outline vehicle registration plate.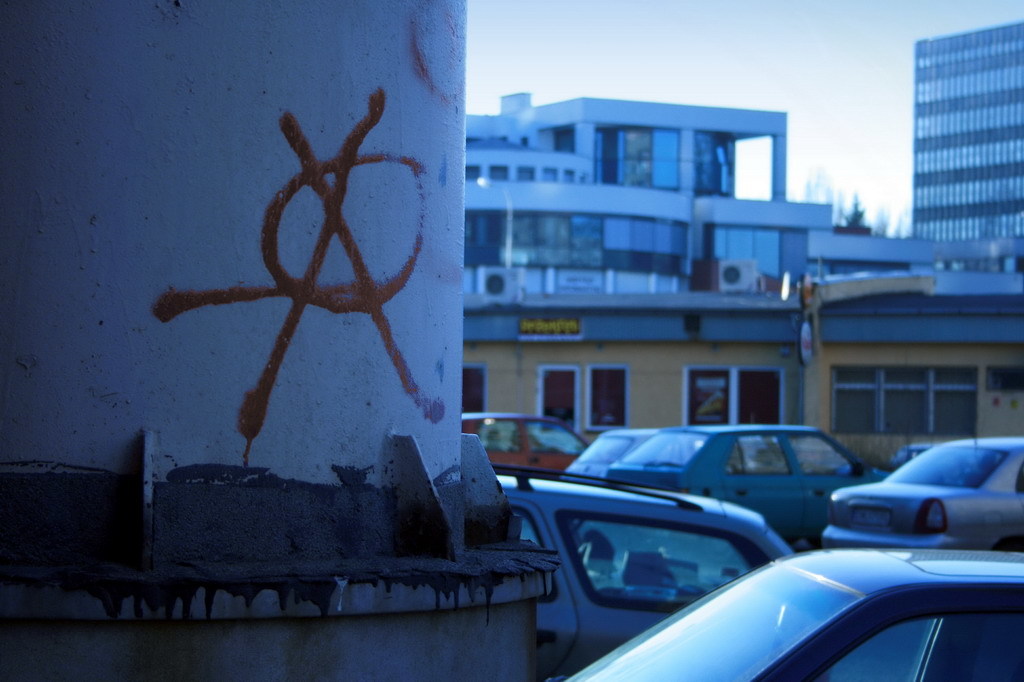
Outline: l=852, t=509, r=892, b=526.
